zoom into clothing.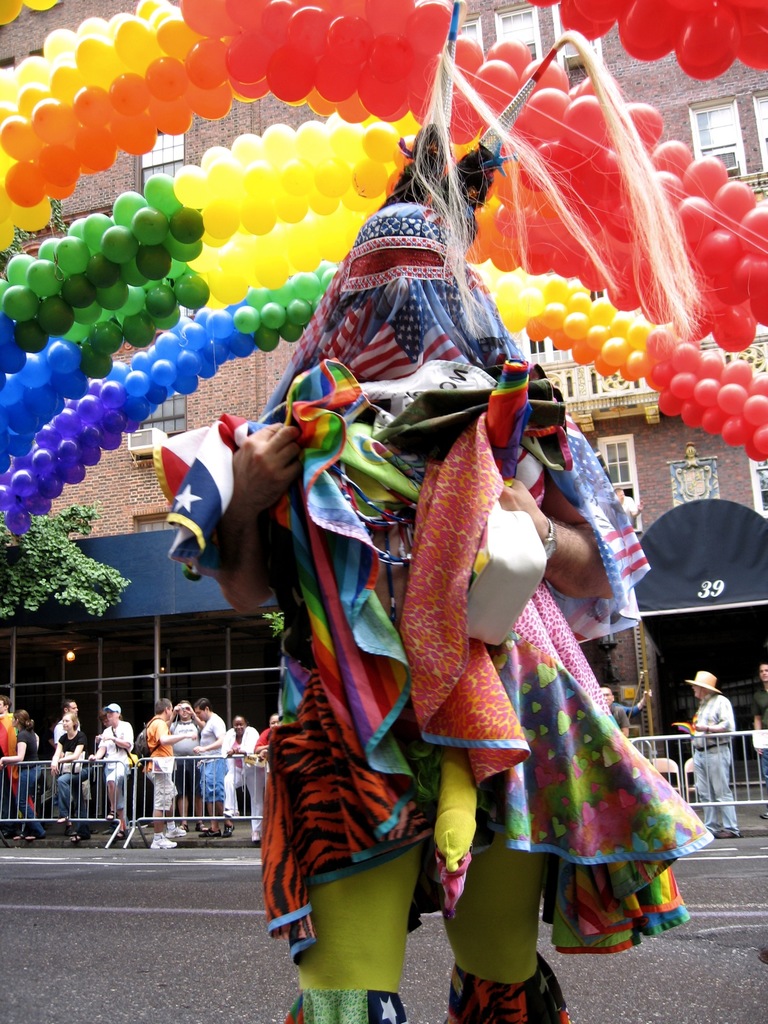
Zoom target: pyautogui.locateOnScreen(682, 692, 739, 834).
